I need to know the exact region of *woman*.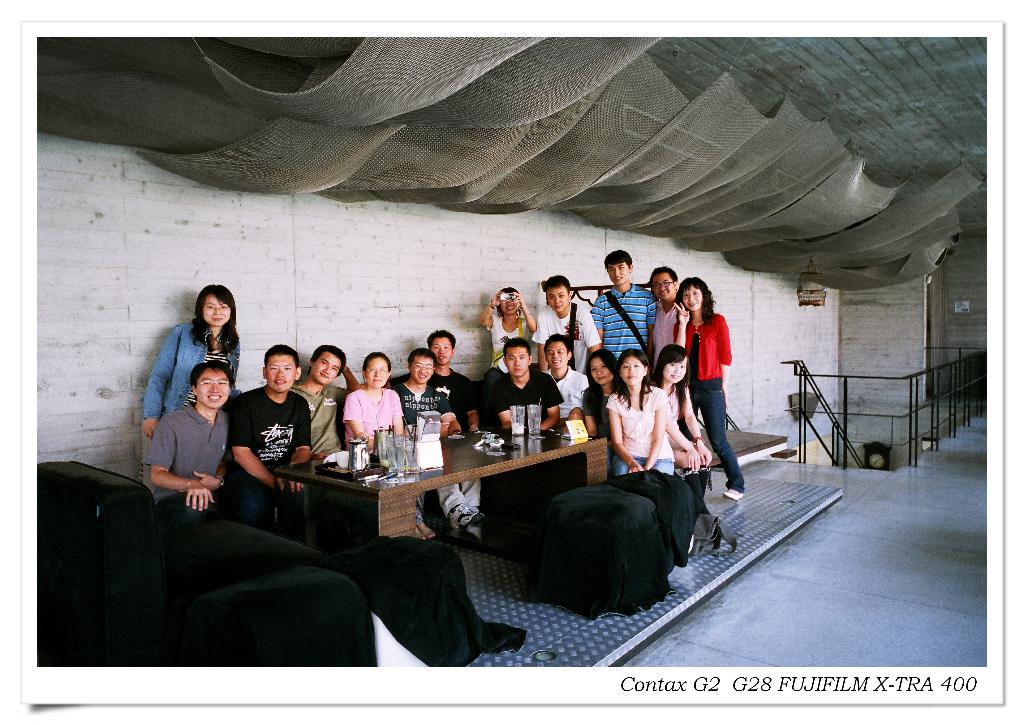
Region: bbox=(480, 289, 557, 395).
